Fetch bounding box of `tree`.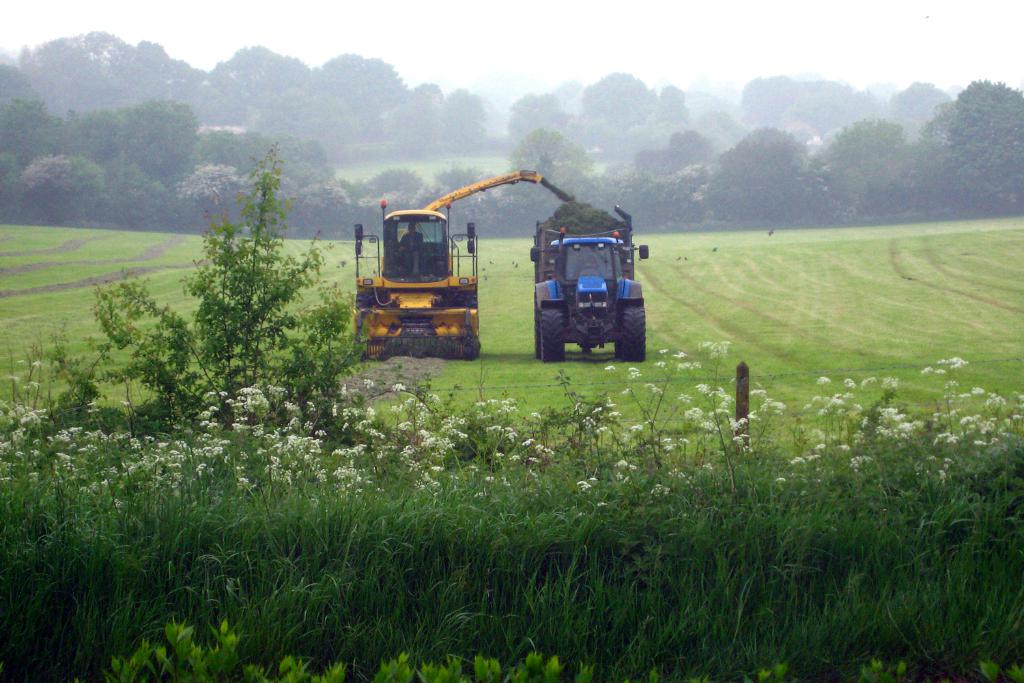
Bbox: detection(0, 58, 40, 129).
